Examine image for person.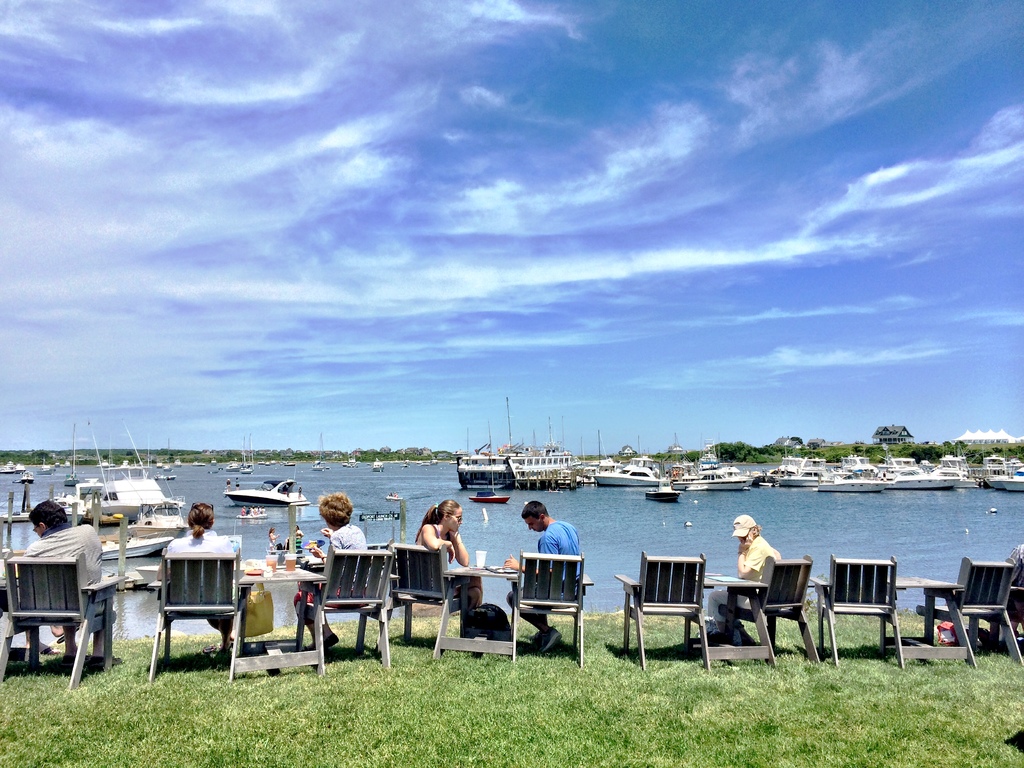
Examination result: [left=156, top=501, right=239, bottom=655].
